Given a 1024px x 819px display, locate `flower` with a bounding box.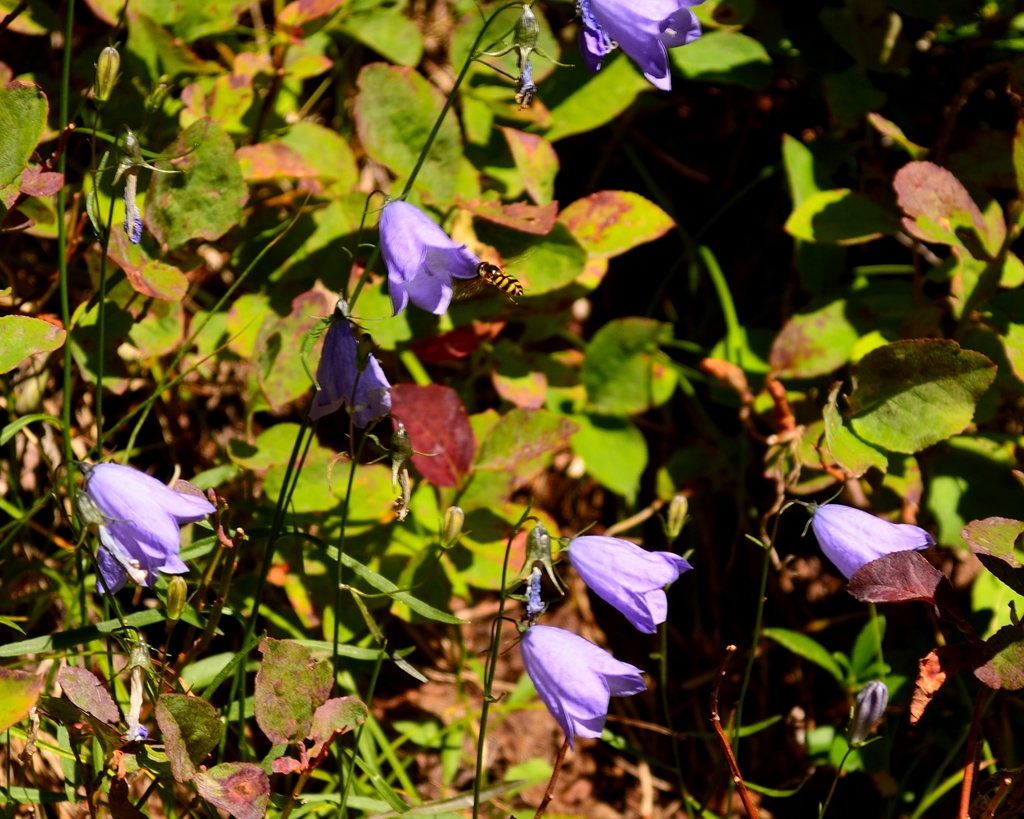
Located: pyautogui.locateOnScreen(566, 534, 695, 637).
